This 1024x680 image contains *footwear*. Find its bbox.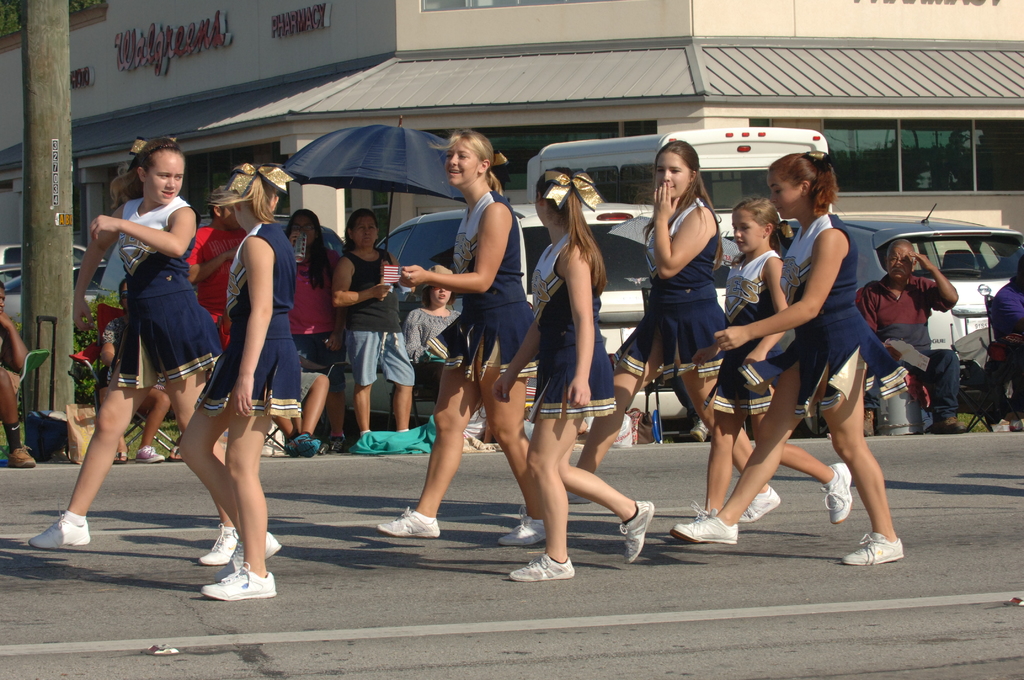
x1=284, y1=434, x2=321, y2=458.
